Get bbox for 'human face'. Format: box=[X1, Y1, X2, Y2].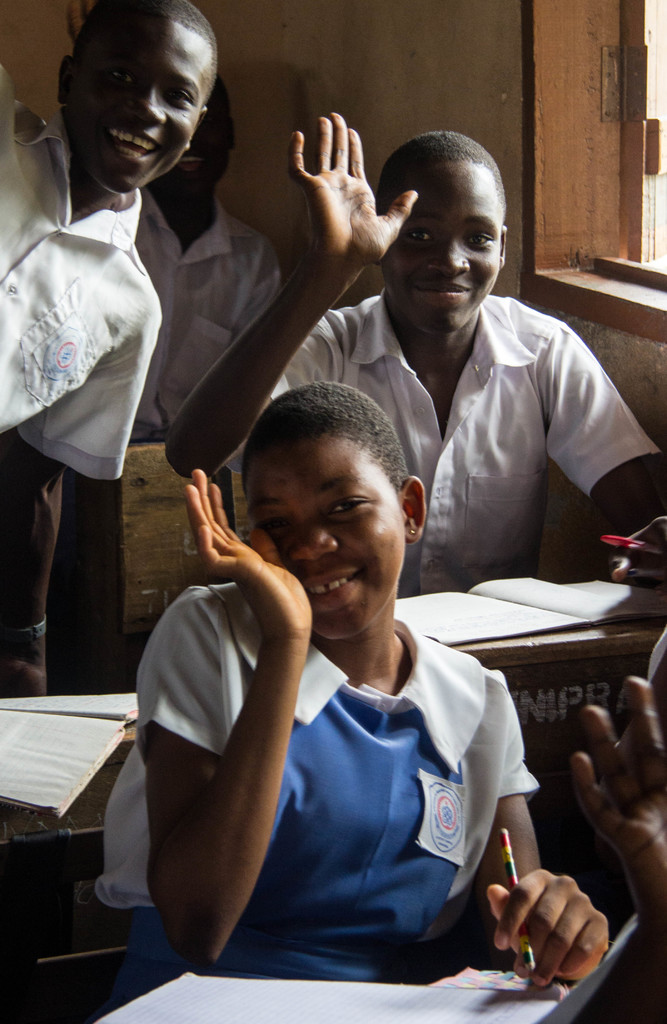
box=[158, 109, 228, 216].
